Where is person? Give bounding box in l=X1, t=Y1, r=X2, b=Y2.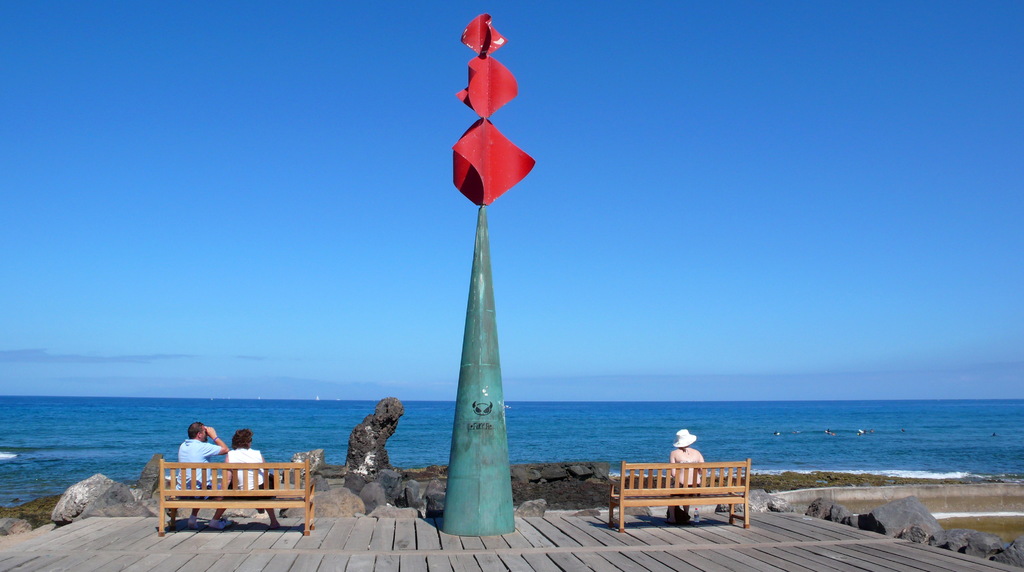
l=667, t=428, r=706, b=525.
